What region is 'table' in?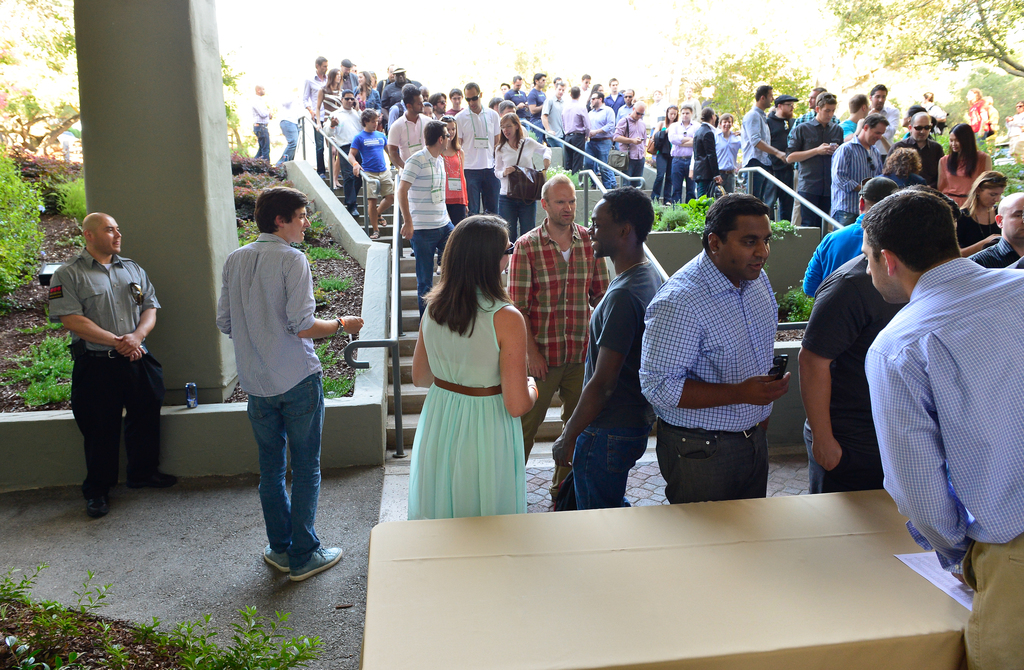
bbox(312, 475, 997, 656).
